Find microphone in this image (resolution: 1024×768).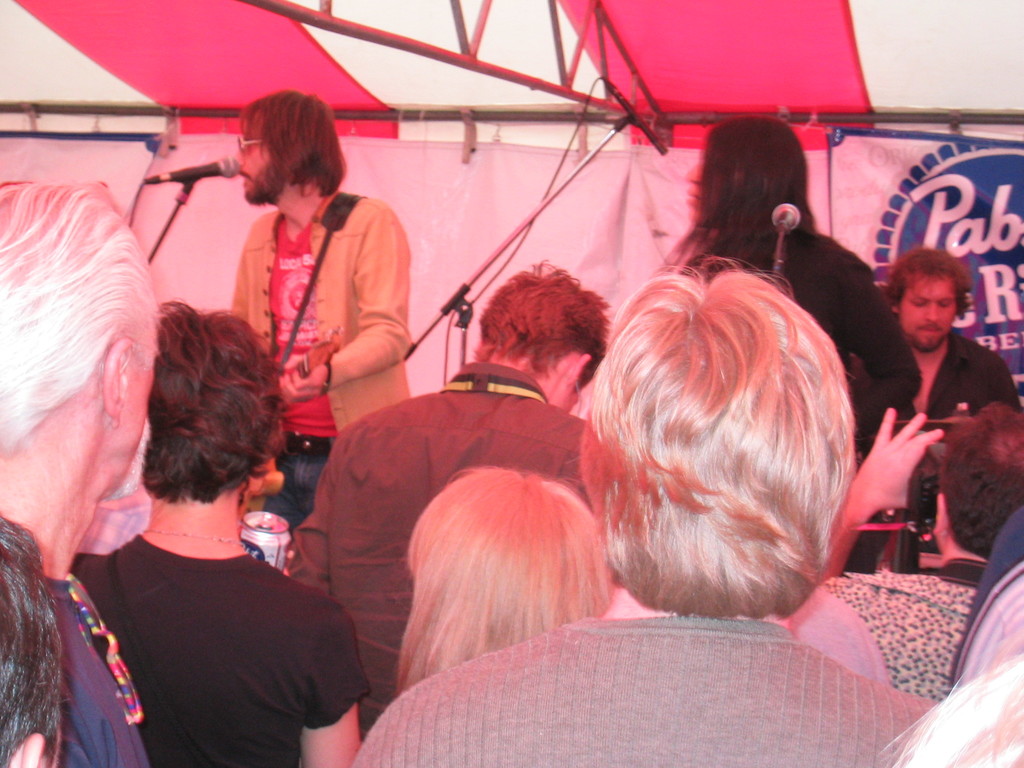
bbox(143, 152, 243, 193).
